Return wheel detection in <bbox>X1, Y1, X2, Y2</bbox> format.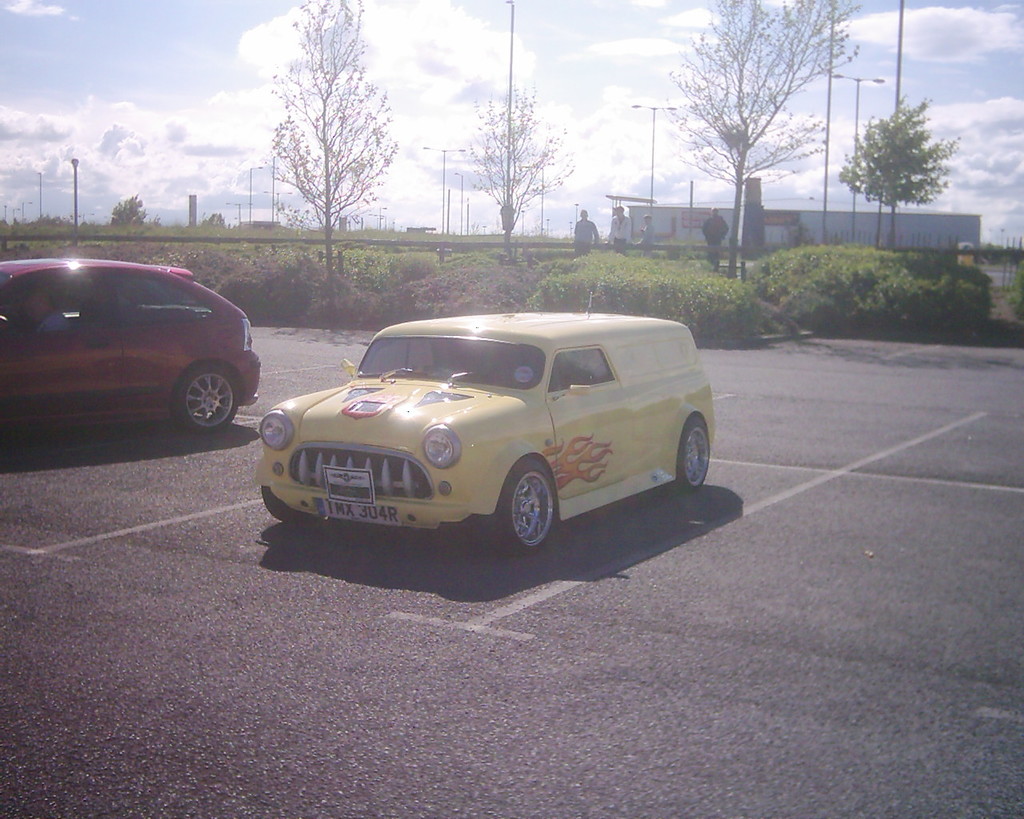
<bbox>174, 364, 240, 433</bbox>.
